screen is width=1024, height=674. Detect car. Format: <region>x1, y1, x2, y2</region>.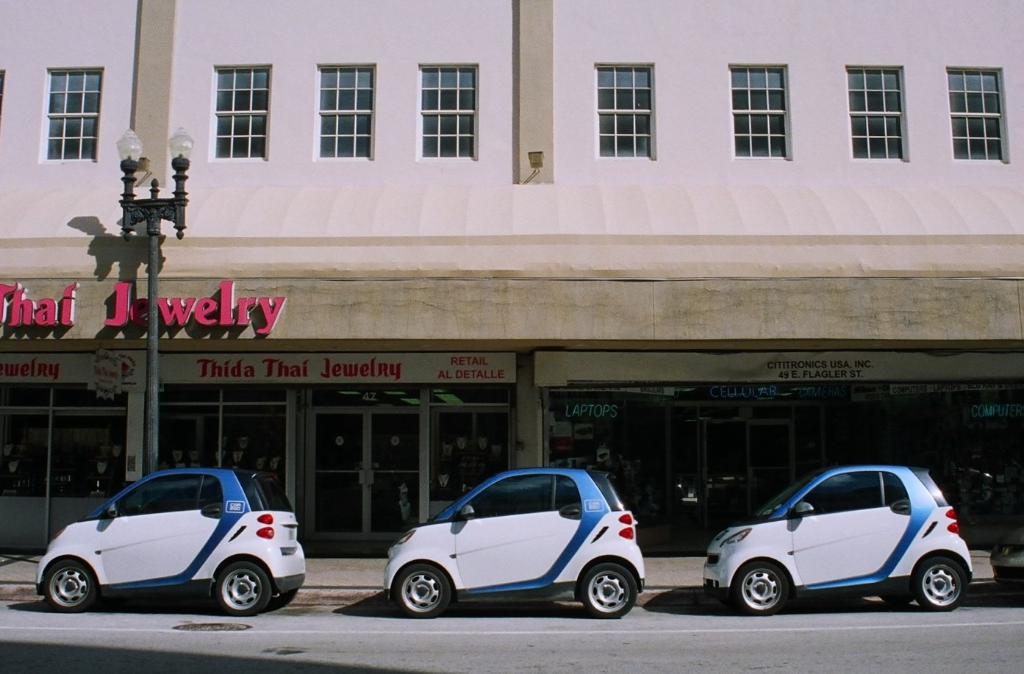
<region>37, 470, 307, 612</region>.
